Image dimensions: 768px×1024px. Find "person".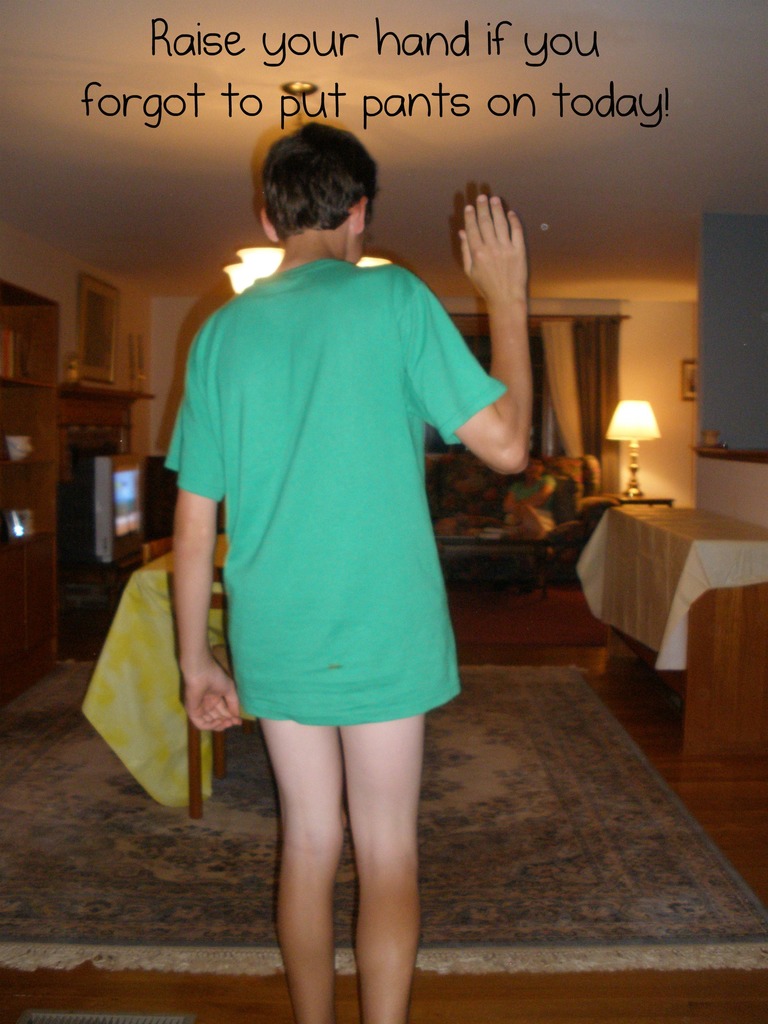
161 131 525 1016.
